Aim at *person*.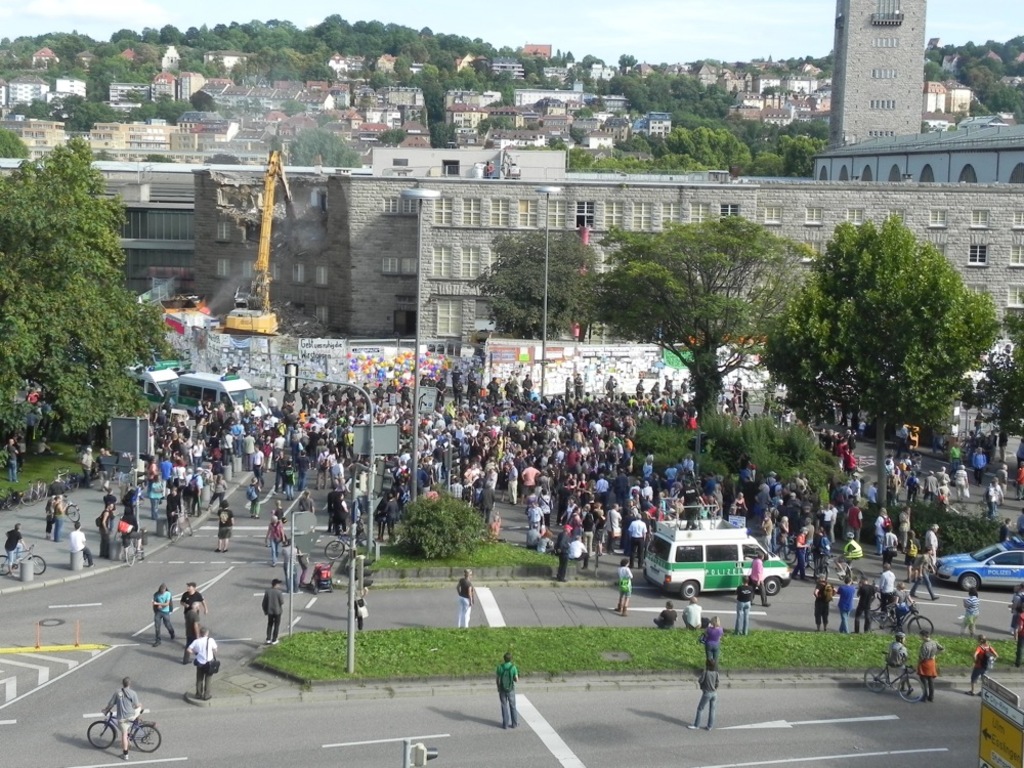
Aimed at {"left": 606, "top": 559, "right": 634, "bottom": 612}.
